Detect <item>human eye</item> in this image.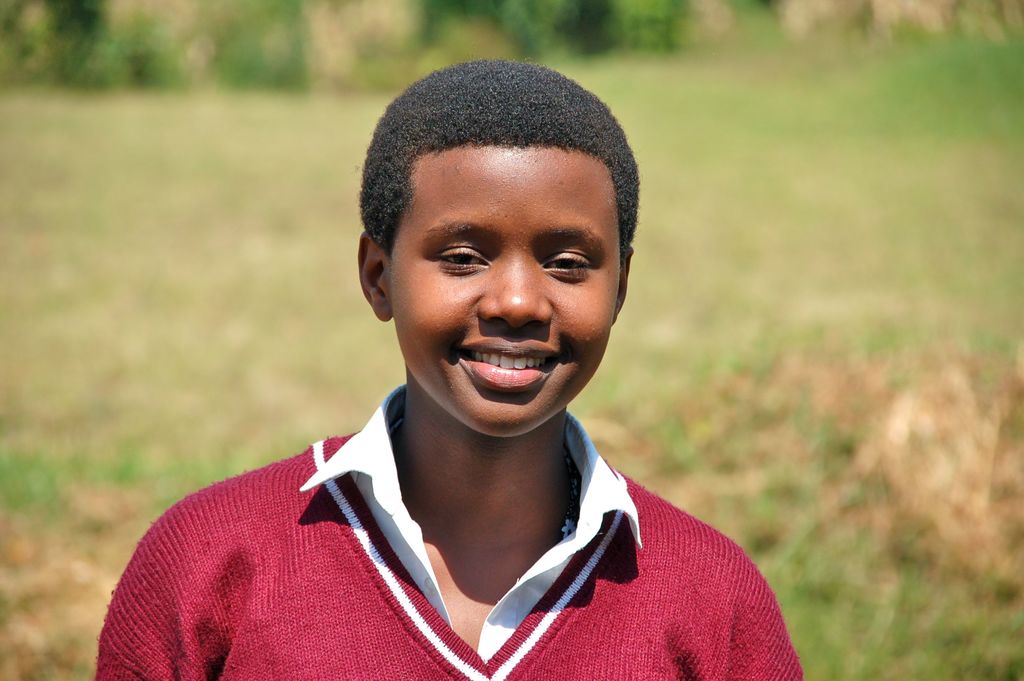
Detection: box=[430, 242, 488, 275].
